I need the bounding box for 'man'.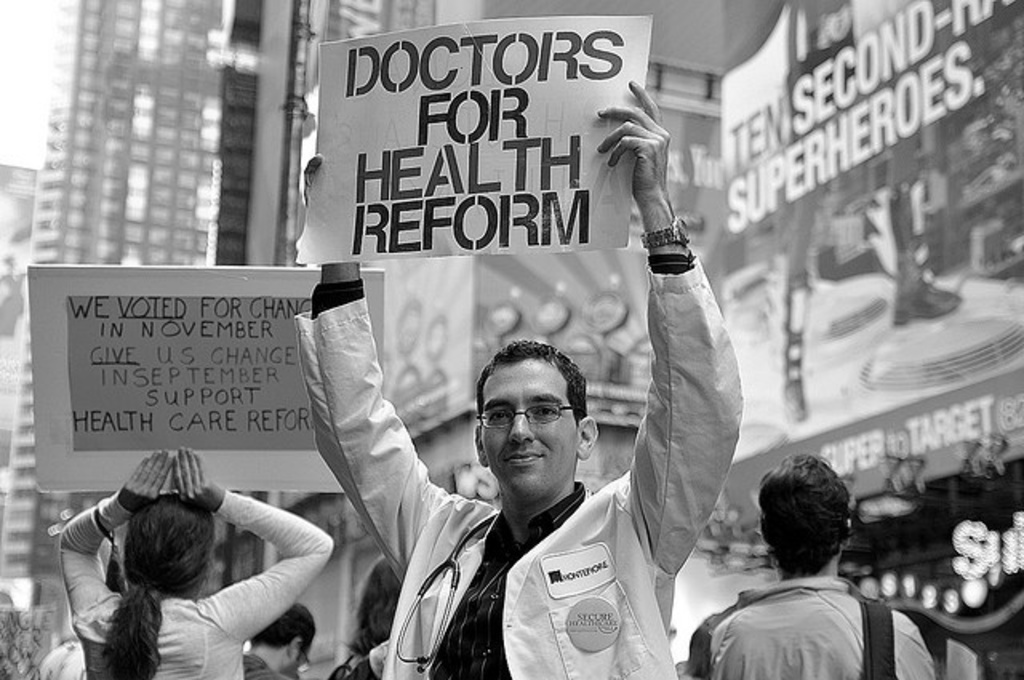
Here it is: x1=243 y1=603 x2=317 y2=678.
